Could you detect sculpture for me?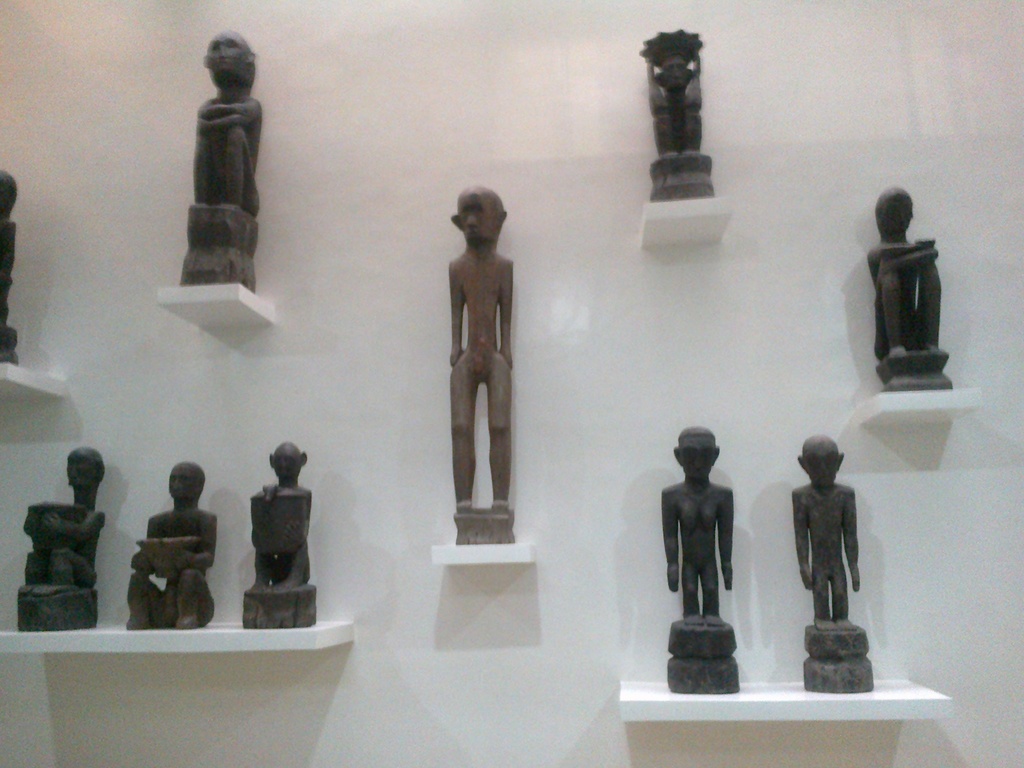
Detection result: (left=450, top=186, right=515, bottom=543).
